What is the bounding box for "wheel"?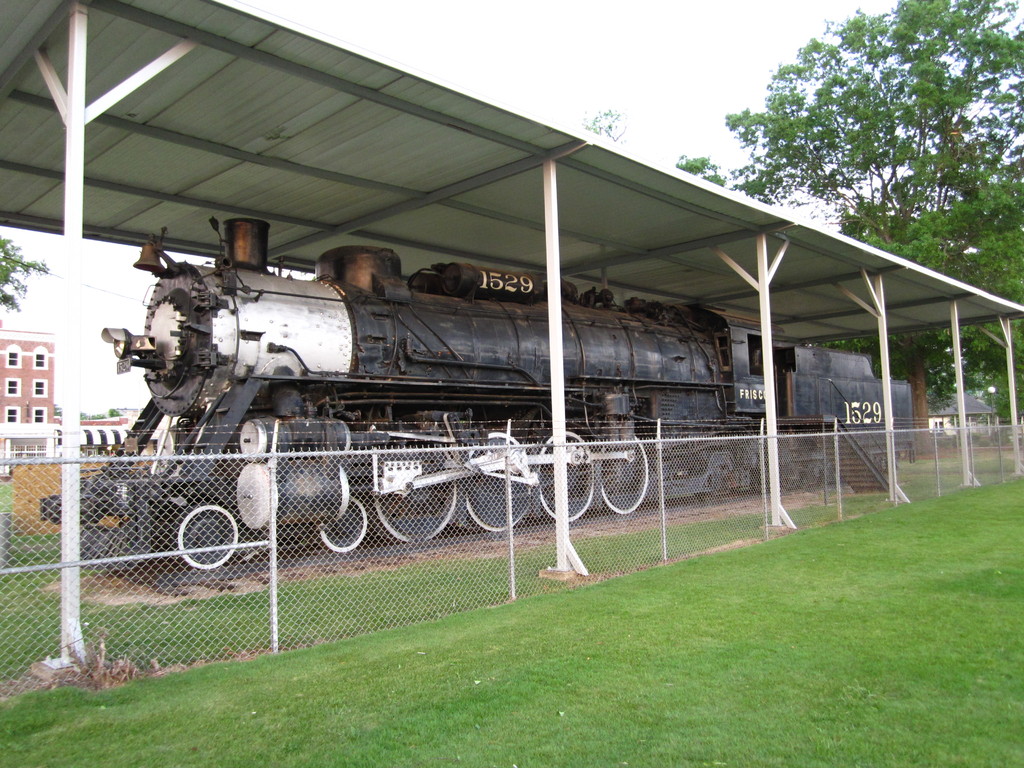
pyautogui.locateOnScreen(596, 431, 646, 515).
